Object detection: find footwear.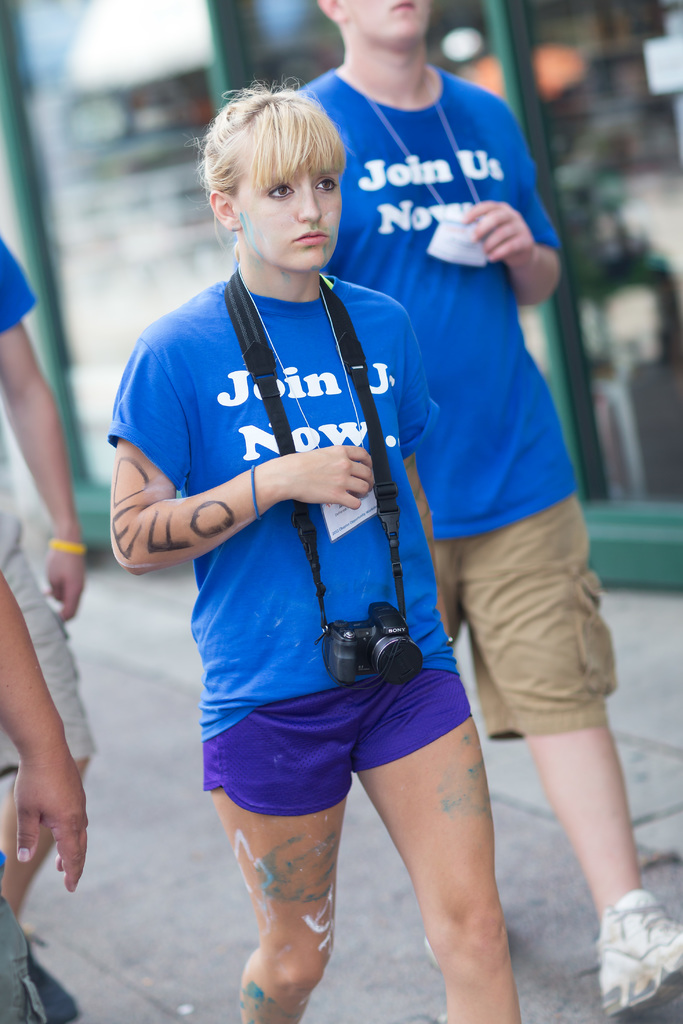
(left=15, top=931, right=78, bottom=1023).
